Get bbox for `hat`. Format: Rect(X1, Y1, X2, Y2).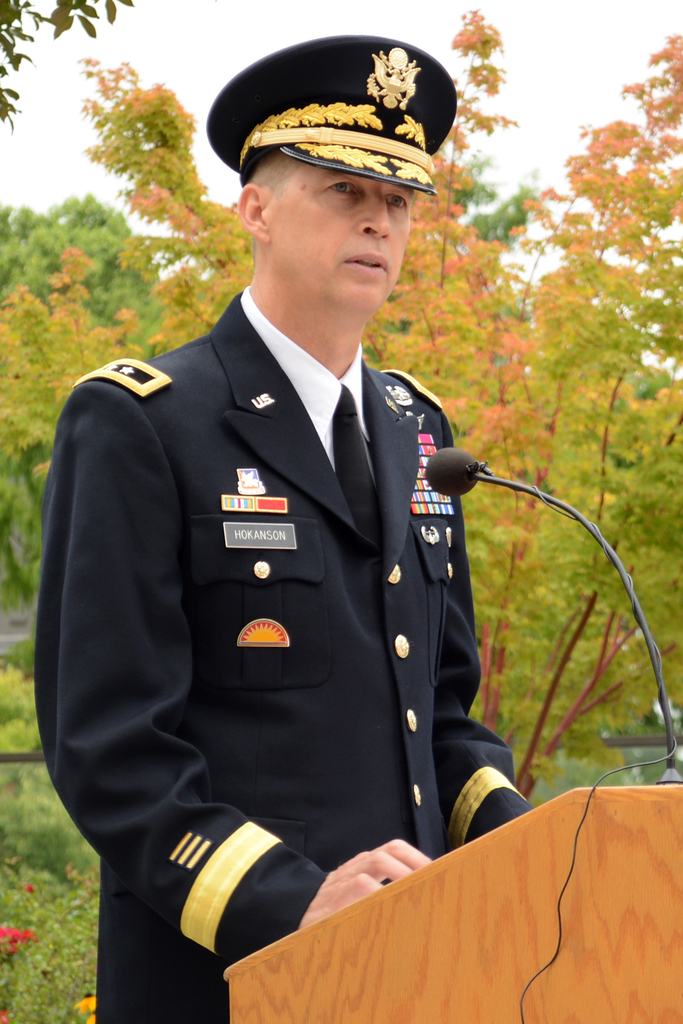
Rect(206, 33, 459, 193).
